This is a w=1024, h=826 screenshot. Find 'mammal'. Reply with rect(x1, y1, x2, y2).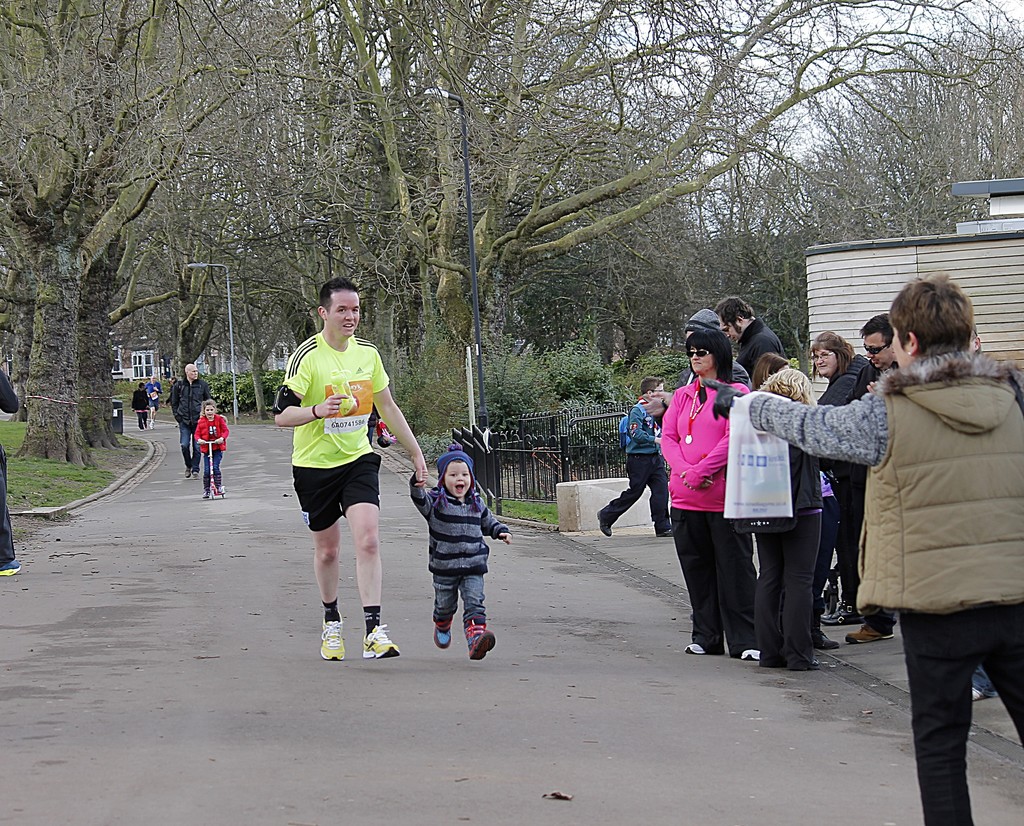
rect(408, 445, 509, 660).
